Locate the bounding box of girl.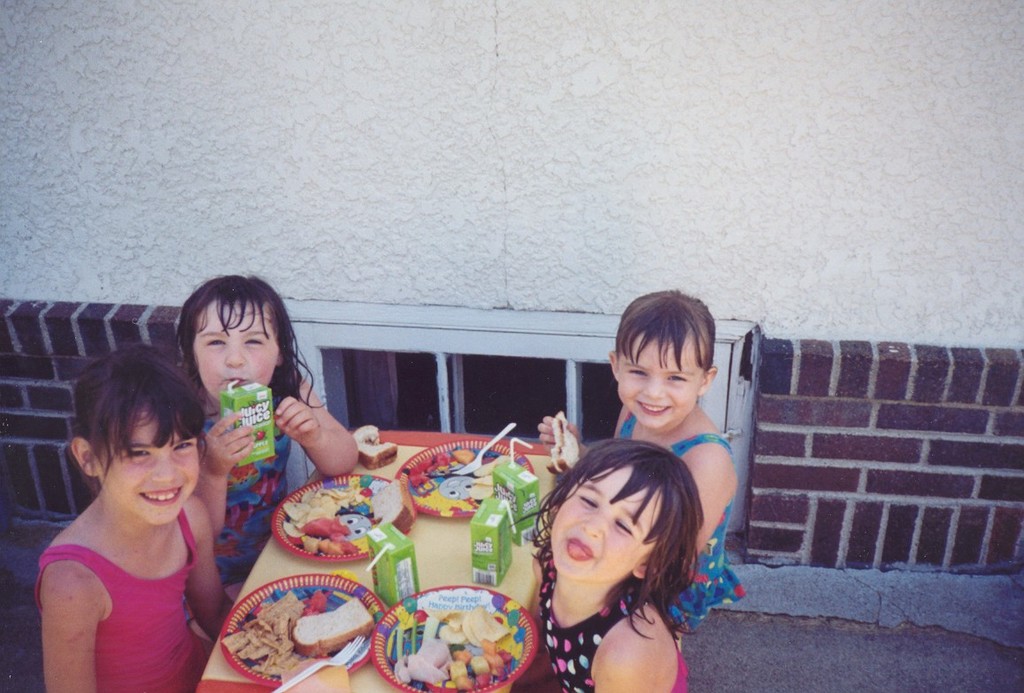
Bounding box: bbox=[514, 436, 698, 692].
